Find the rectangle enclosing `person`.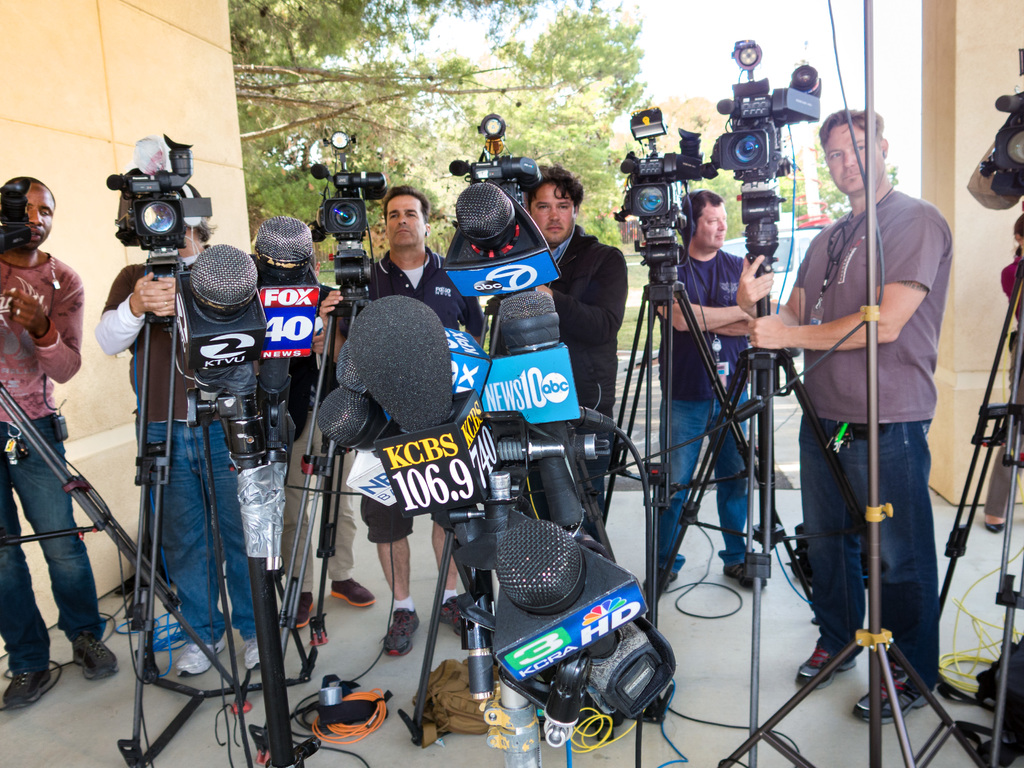
(653, 189, 753, 597).
